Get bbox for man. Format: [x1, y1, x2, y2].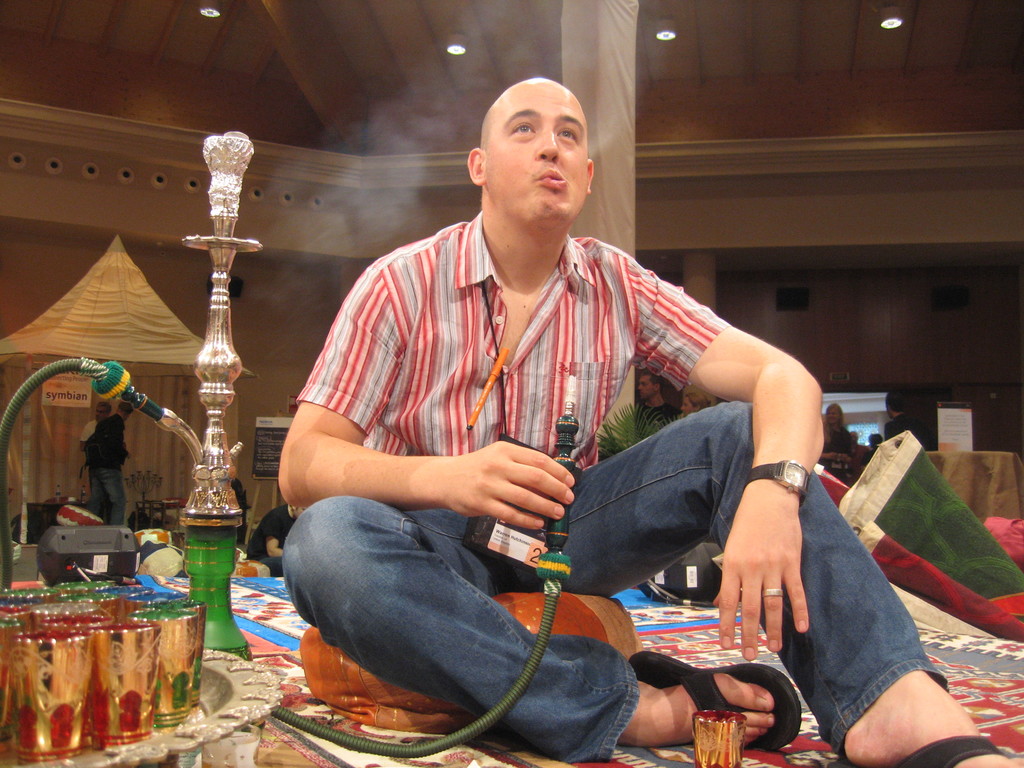
[230, 492, 316, 575].
